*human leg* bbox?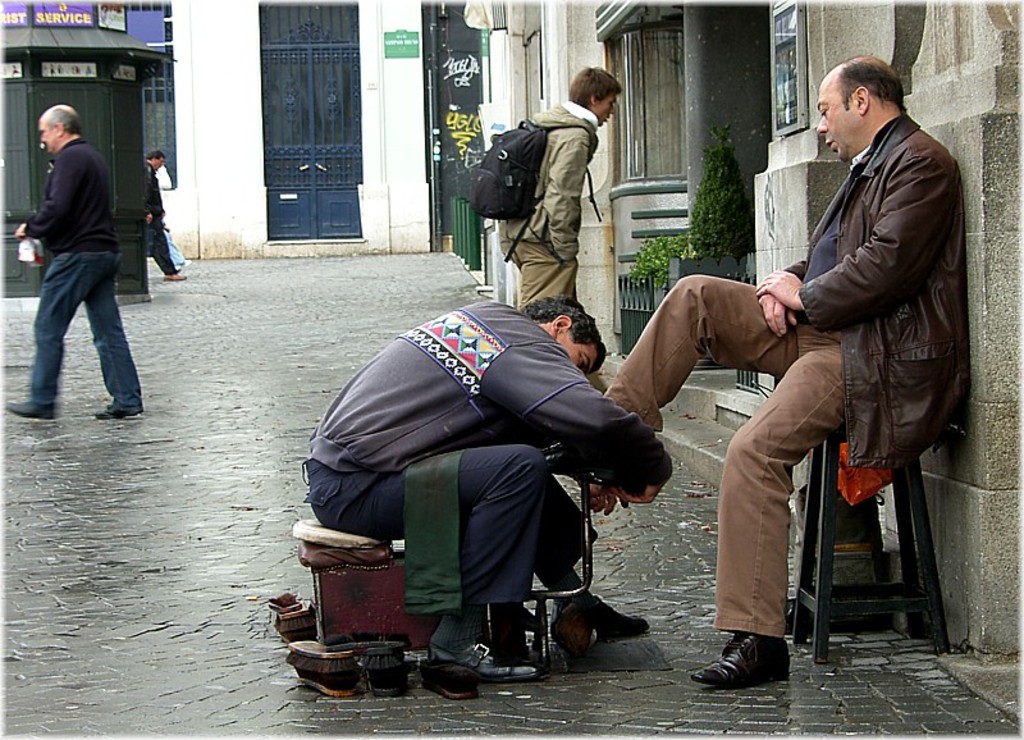
<bbox>83, 273, 146, 419</bbox>
